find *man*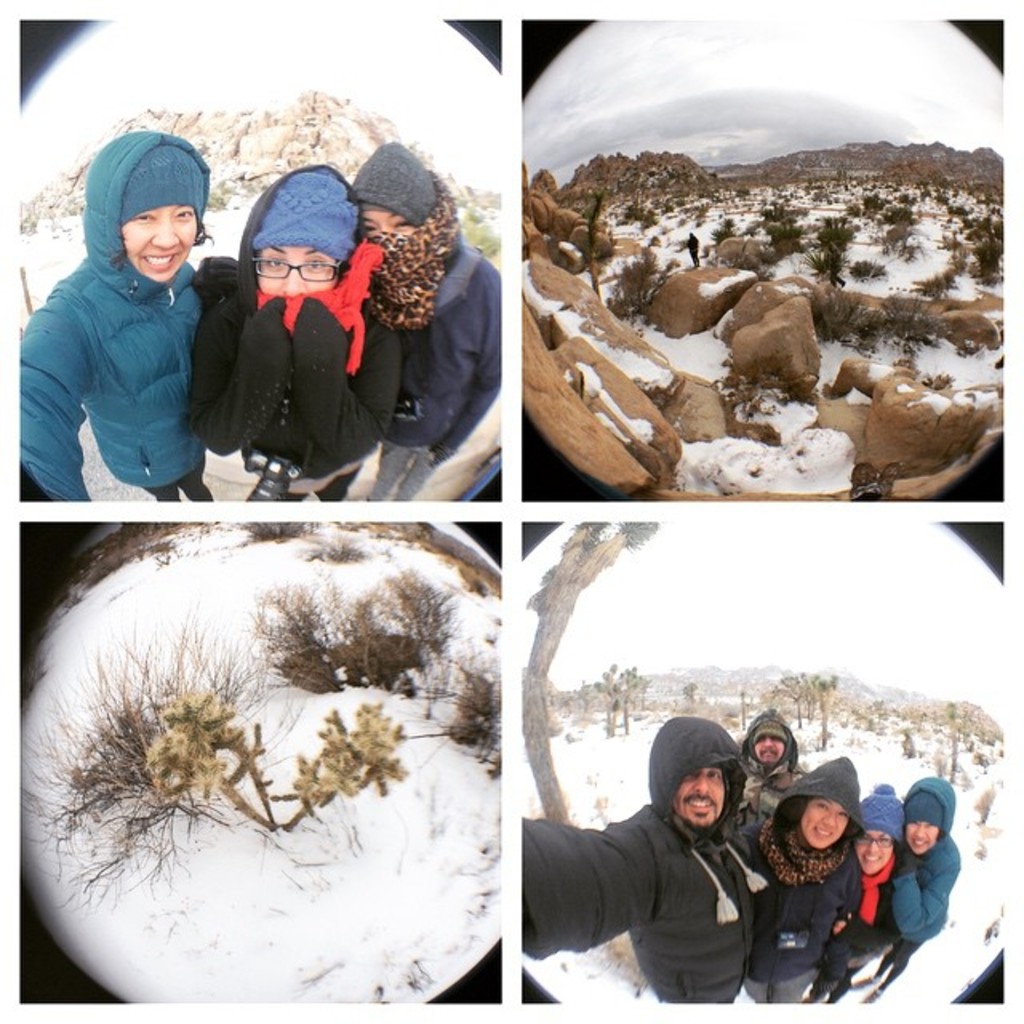
(526,731,821,1023)
